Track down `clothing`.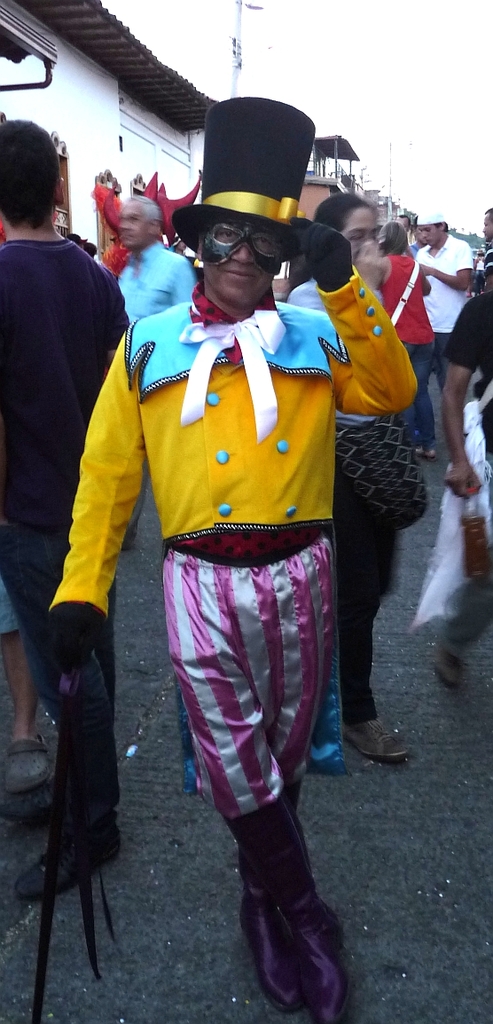
Tracked to region(119, 237, 194, 319).
